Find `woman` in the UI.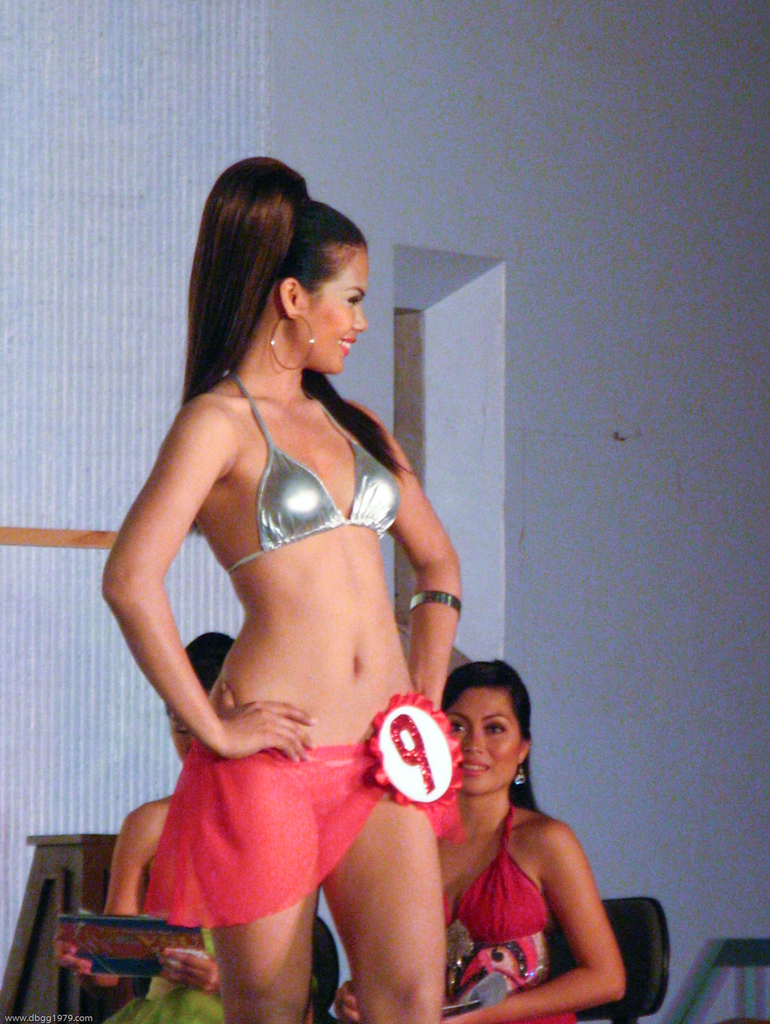
UI element at 392, 644, 625, 1013.
